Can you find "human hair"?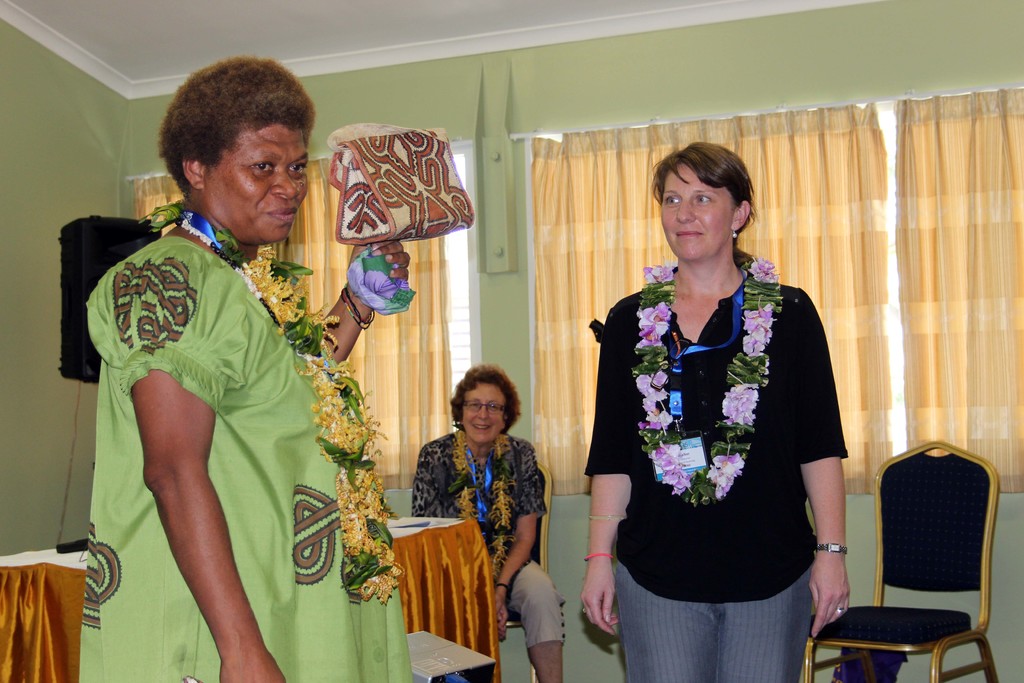
Yes, bounding box: 157, 53, 317, 202.
